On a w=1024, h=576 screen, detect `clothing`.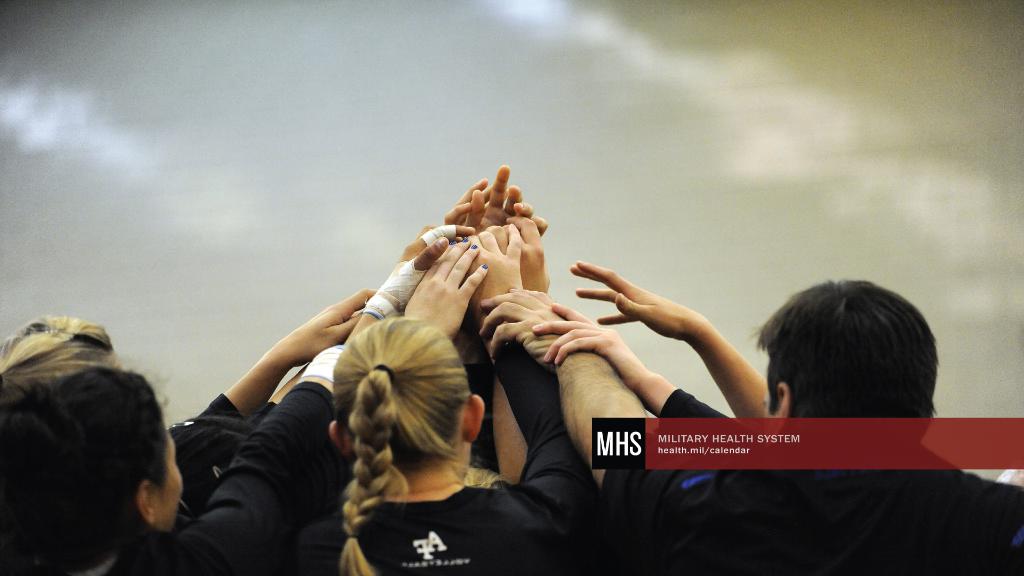
bbox=(195, 392, 247, 424).
